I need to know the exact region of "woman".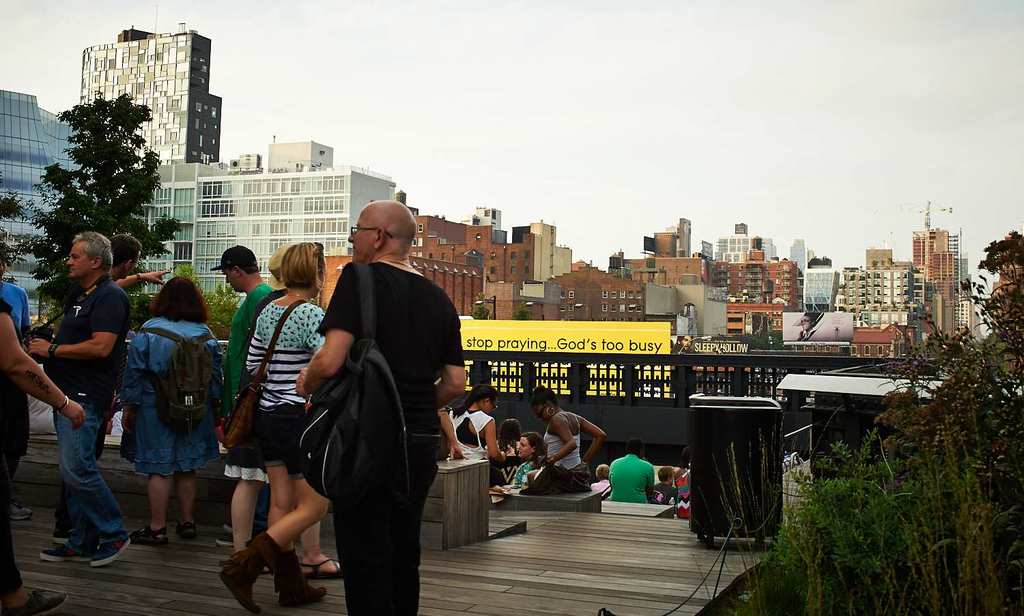
Region: [672,445,688,514].
